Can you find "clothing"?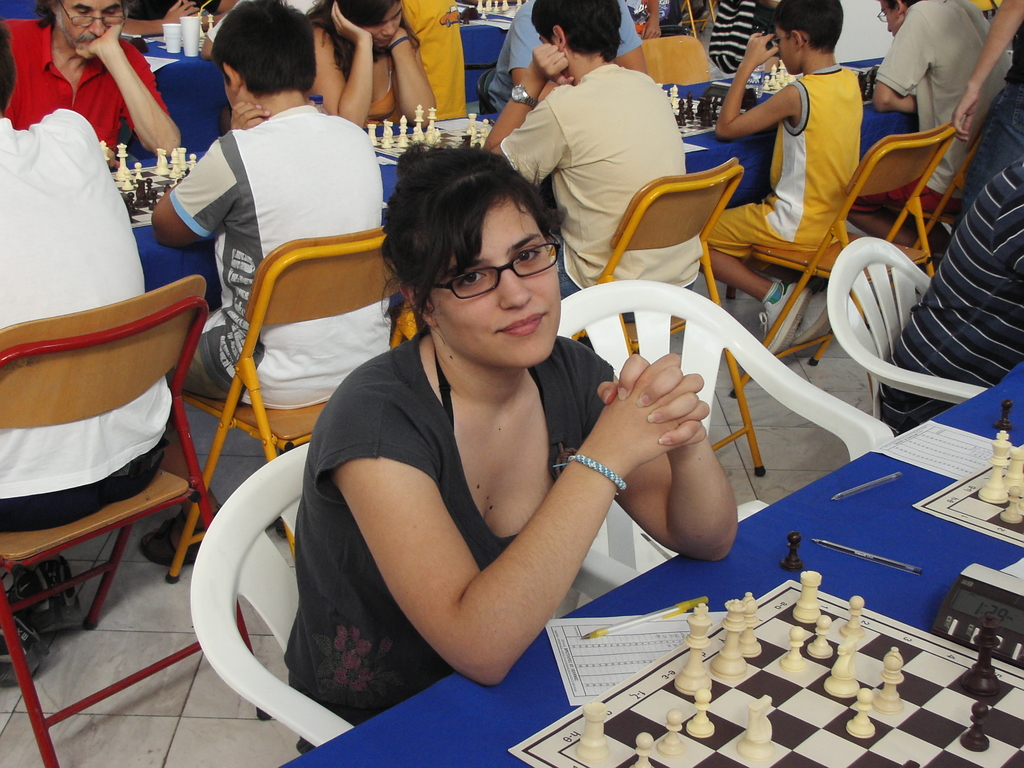
Yes, bounding box: 283:327:611:755.
